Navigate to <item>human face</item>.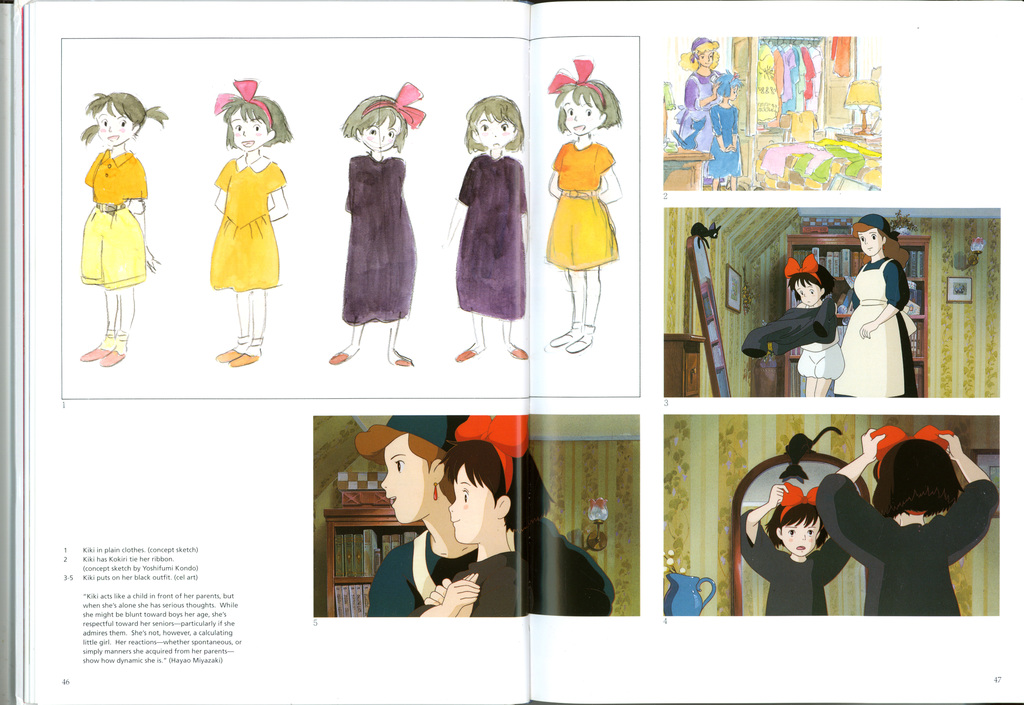
Navigation target: (696, 47, 713, 70).
